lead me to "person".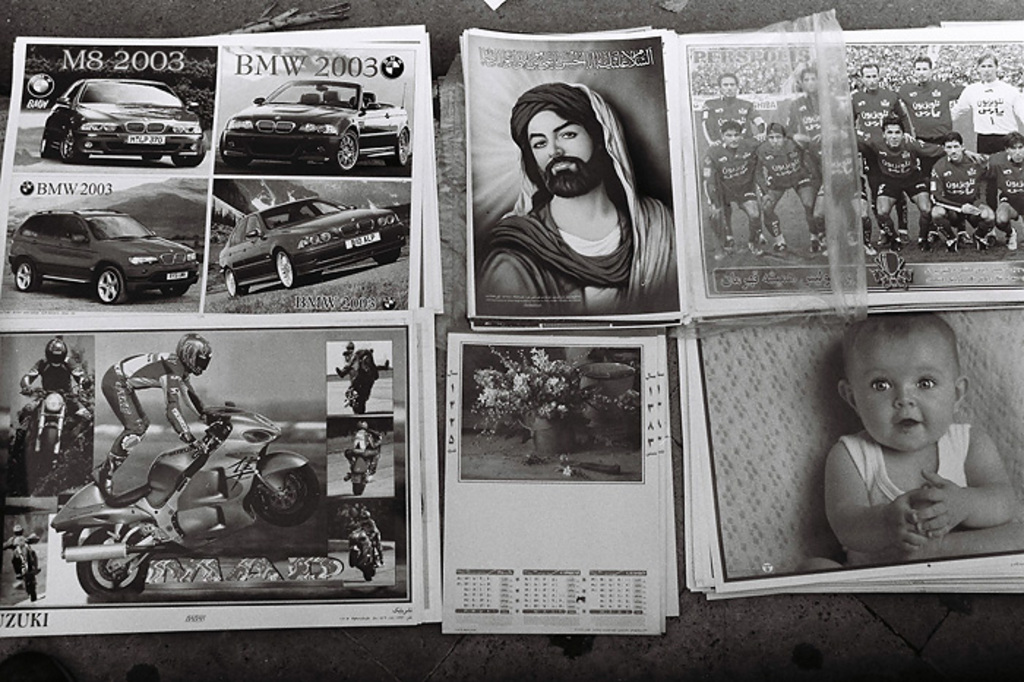
Lead to <bbox>492, 44, 670, 364</bbox>.
